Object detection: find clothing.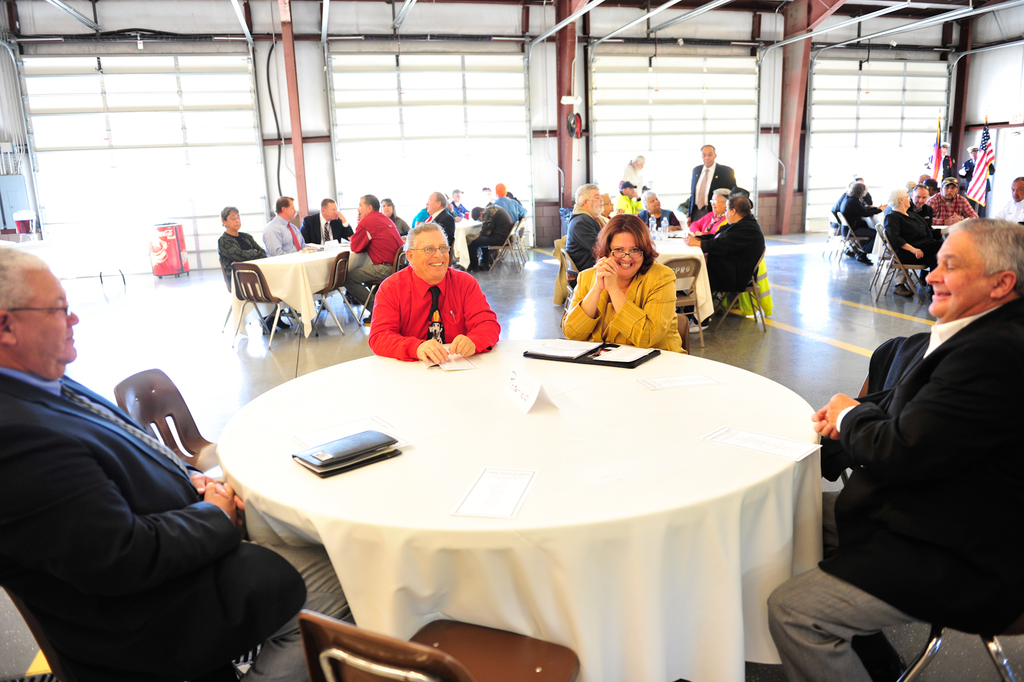
(301,211,352,246).
